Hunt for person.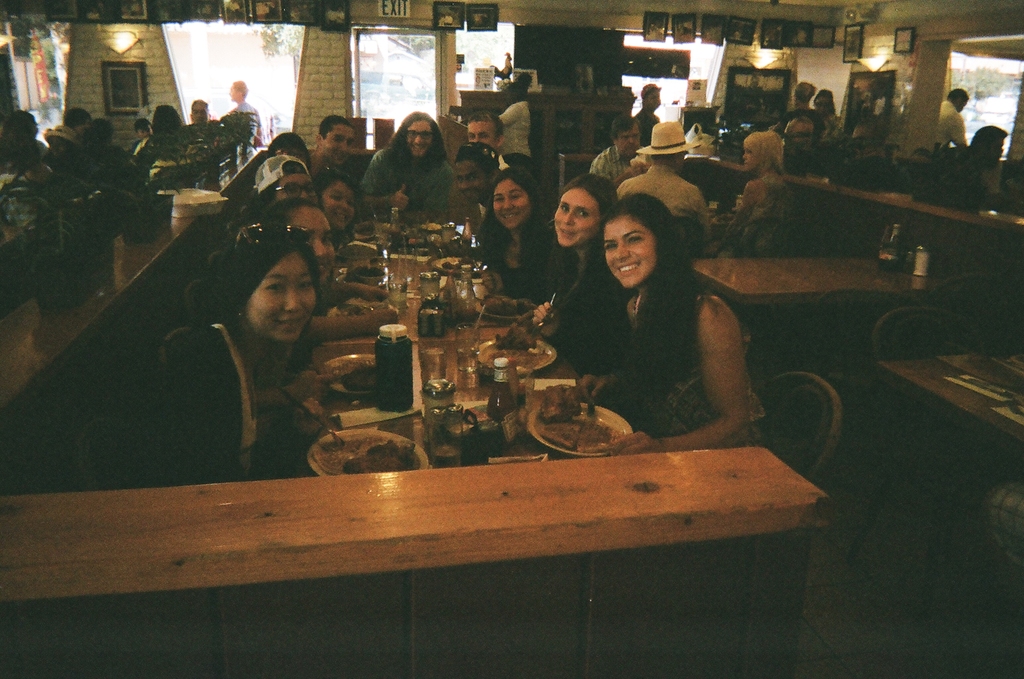
Hunted down at x1=984 y1=480 x2=1023 y2=570.
